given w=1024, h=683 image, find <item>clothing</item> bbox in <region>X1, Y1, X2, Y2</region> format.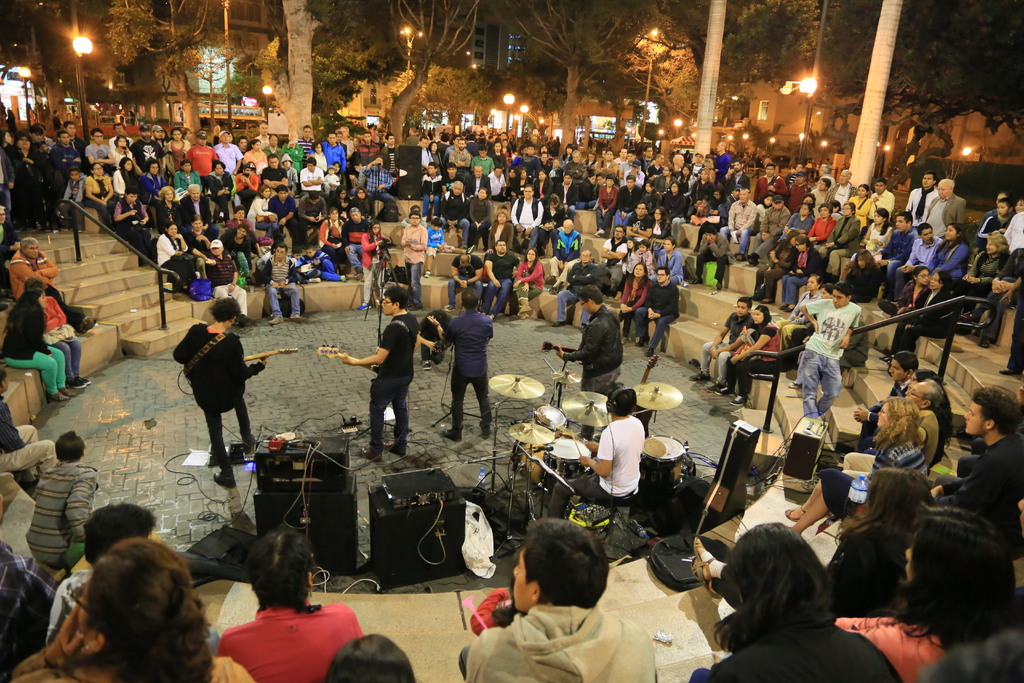
<region>1004, 215, 1023, 251</region>.
